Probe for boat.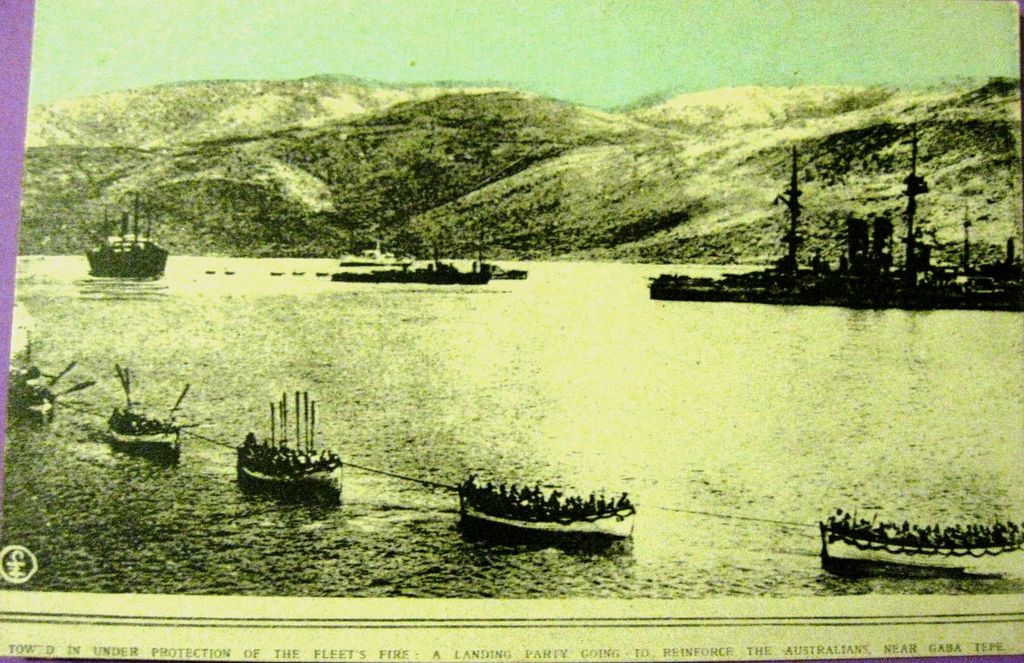
Probe result: 4:355:62:421.
